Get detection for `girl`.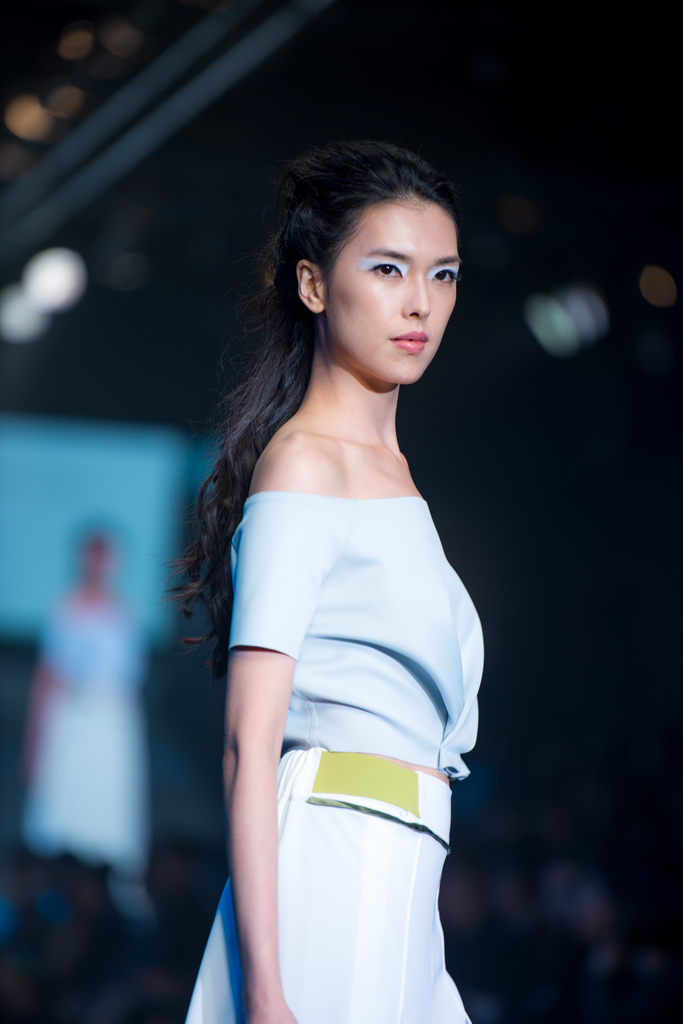
Detection: box=[168, 138, 485, 1023].
